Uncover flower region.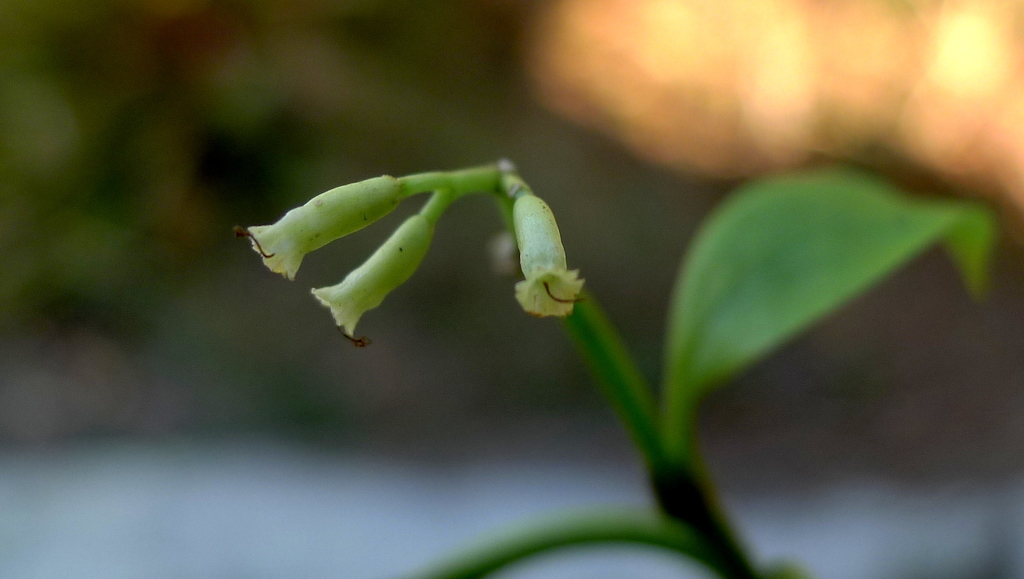
Uncovered: BBox(233, 169, 401, 283).
